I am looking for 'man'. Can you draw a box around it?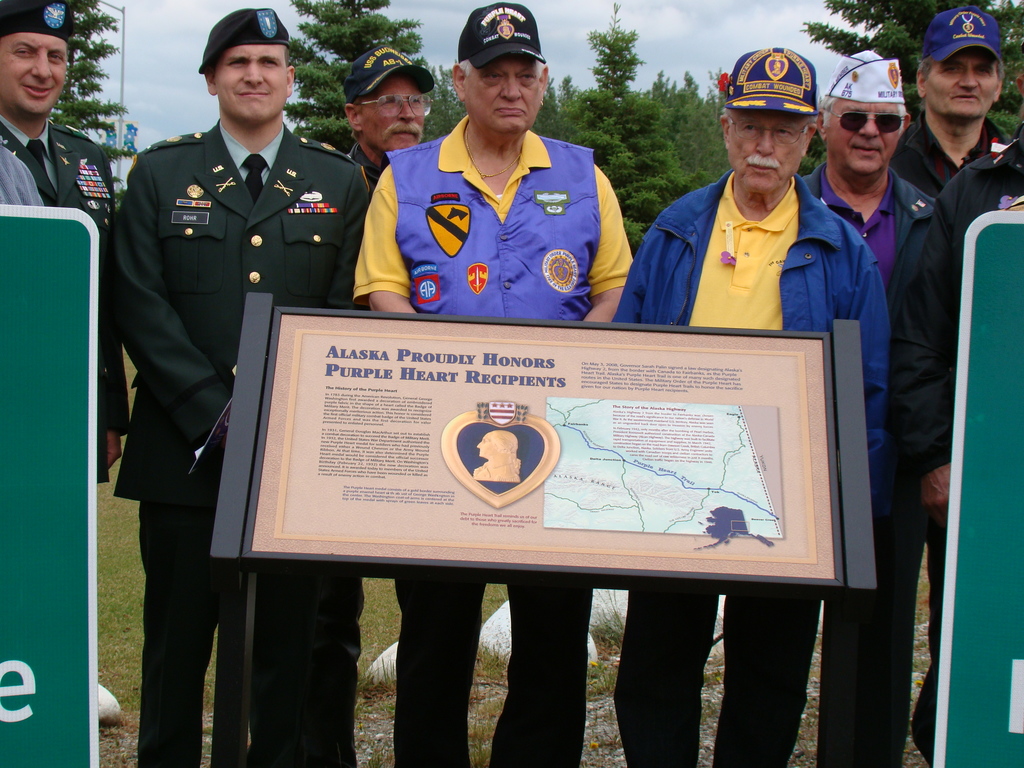
Sure, the bounding box is left=608, top=43, right=892, bottom=767.
